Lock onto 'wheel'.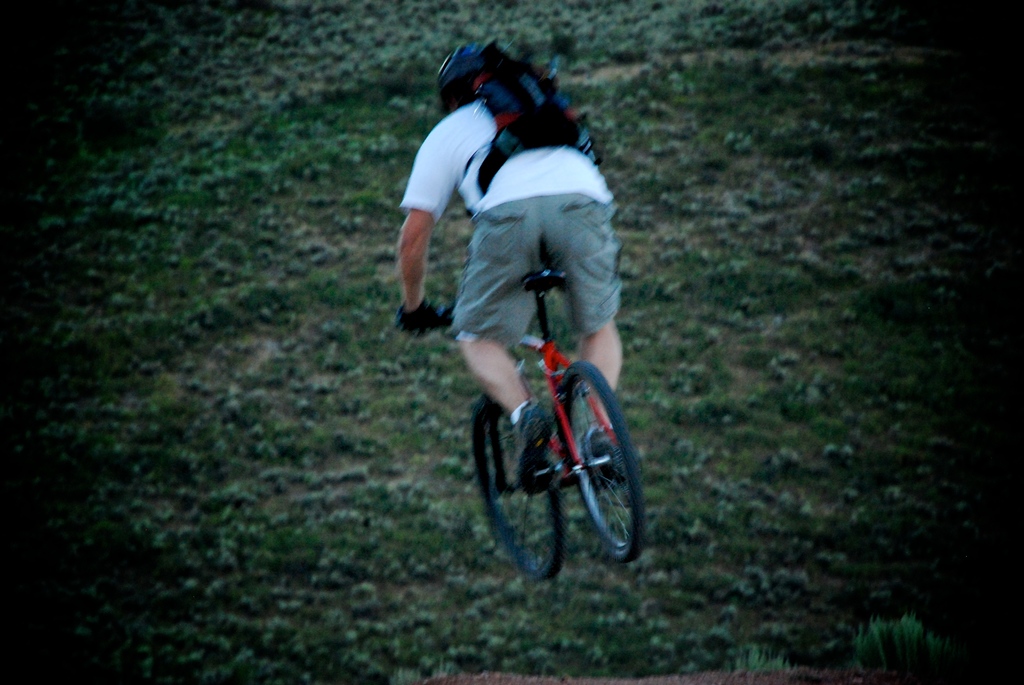
Locked: detection(556, 356, 648, 565).
